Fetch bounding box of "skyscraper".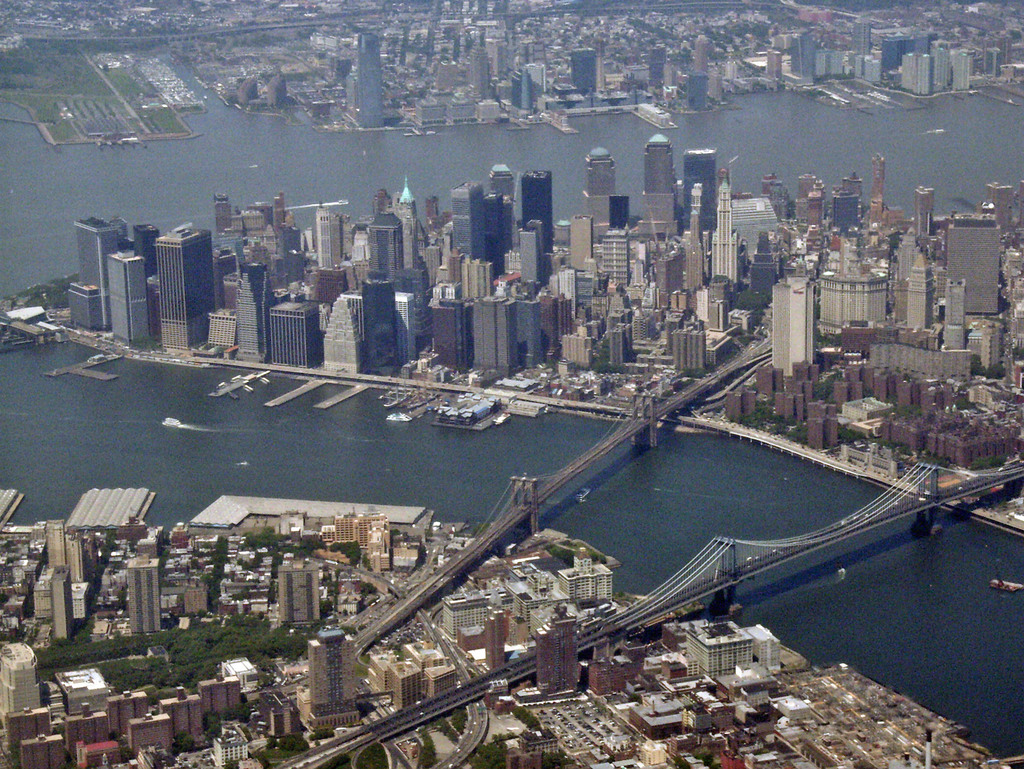
Bbox: region(591, 227, 629, 286).
